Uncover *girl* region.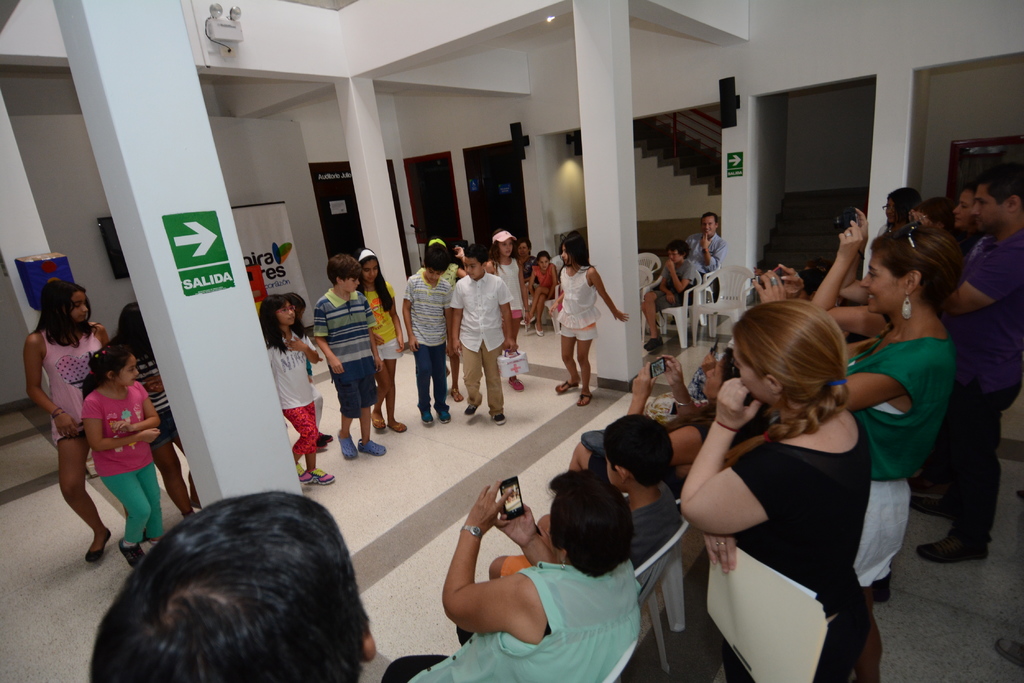
Uncovered: (x1=545, y1=234, x2=630, y2=406).
